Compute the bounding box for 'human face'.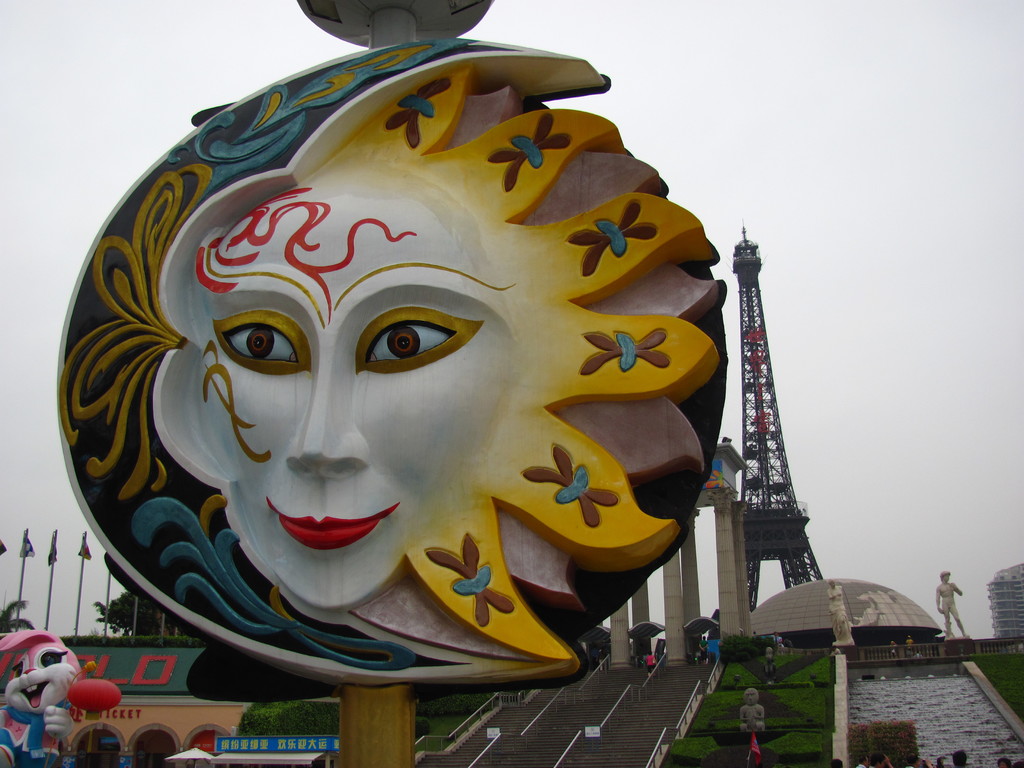
(764,646,772,661).
